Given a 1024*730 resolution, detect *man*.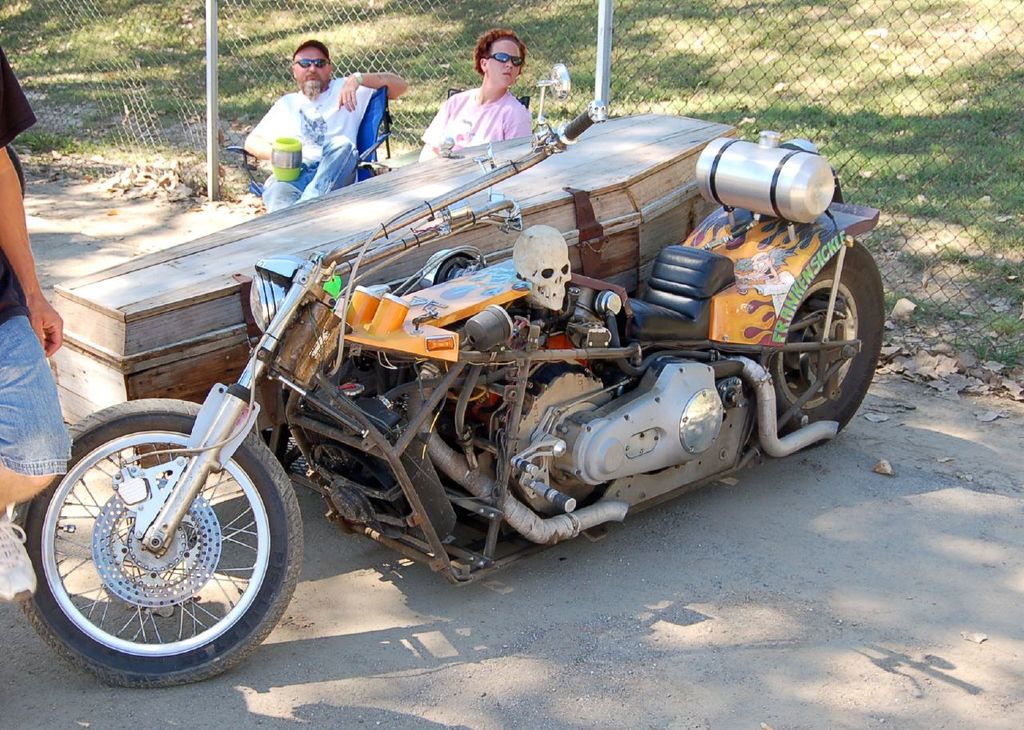
[238,49,428,178].
